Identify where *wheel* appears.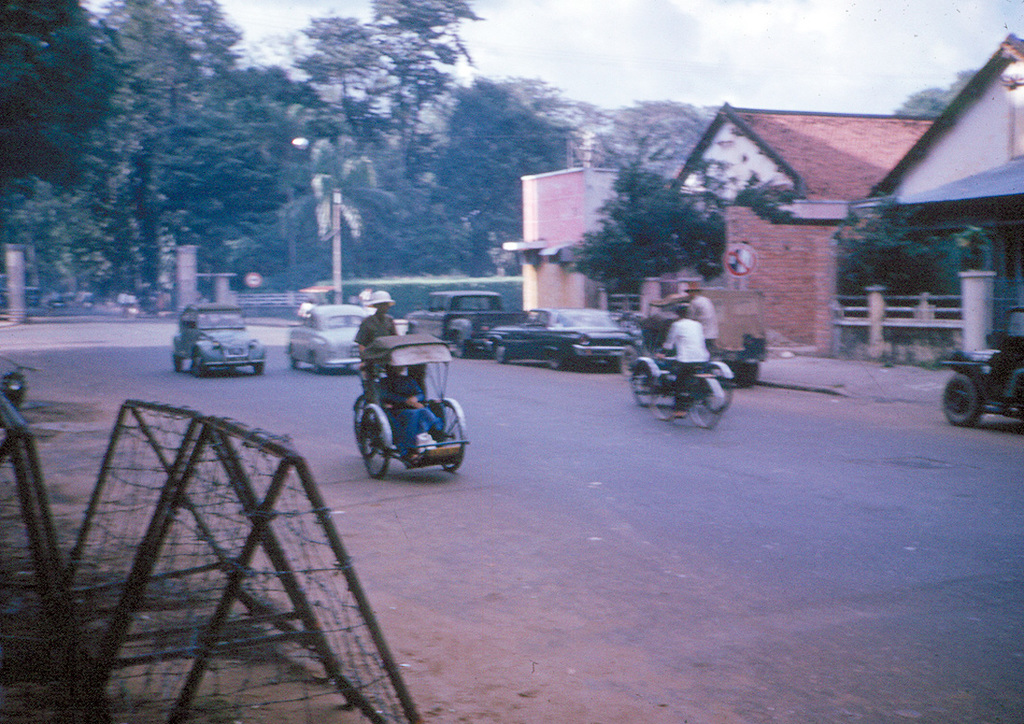
Appears at l=626, t=363, r=665, b=406.
